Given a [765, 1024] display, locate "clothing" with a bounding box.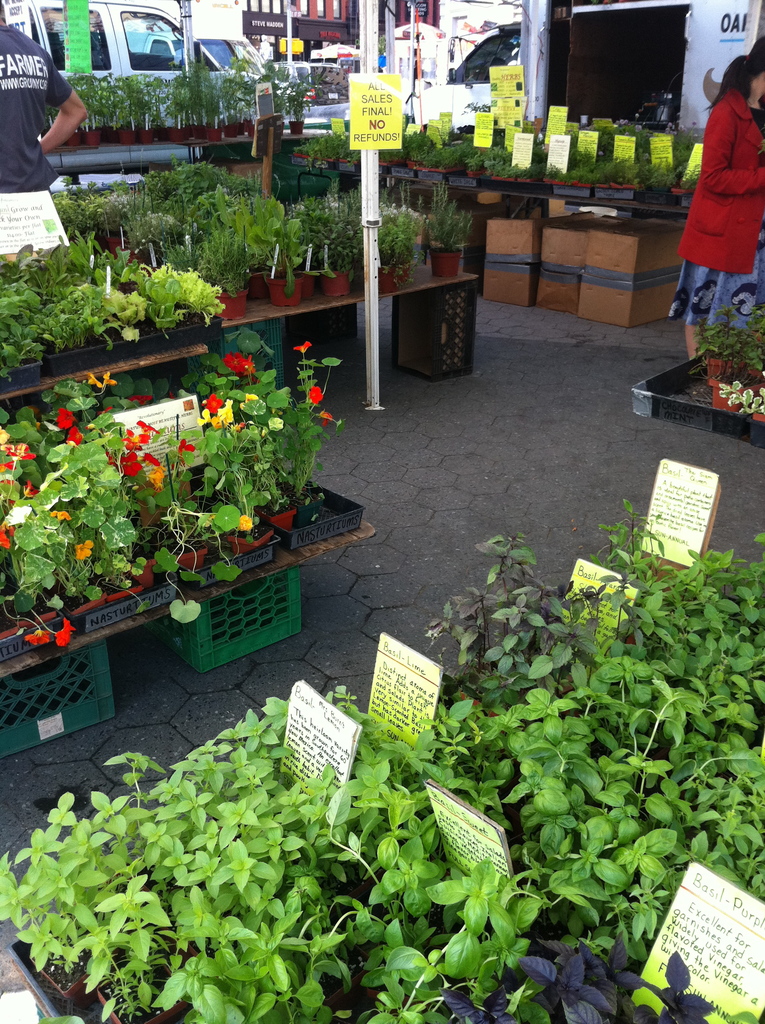
Located: {"x1": 679, "y1": 45, "x2": 764, "y2": 350}.
